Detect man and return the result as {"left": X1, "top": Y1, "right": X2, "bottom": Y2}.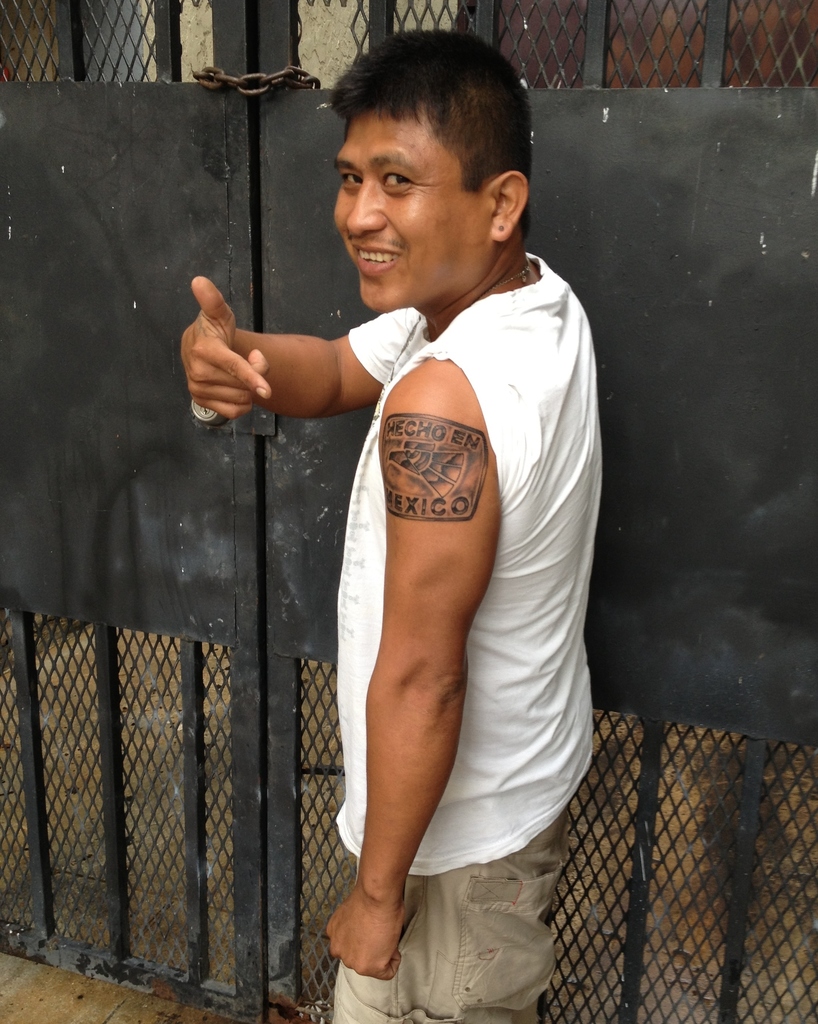
{"left": 237, "top": 60, "right": 623, "bottom": 1007}.
